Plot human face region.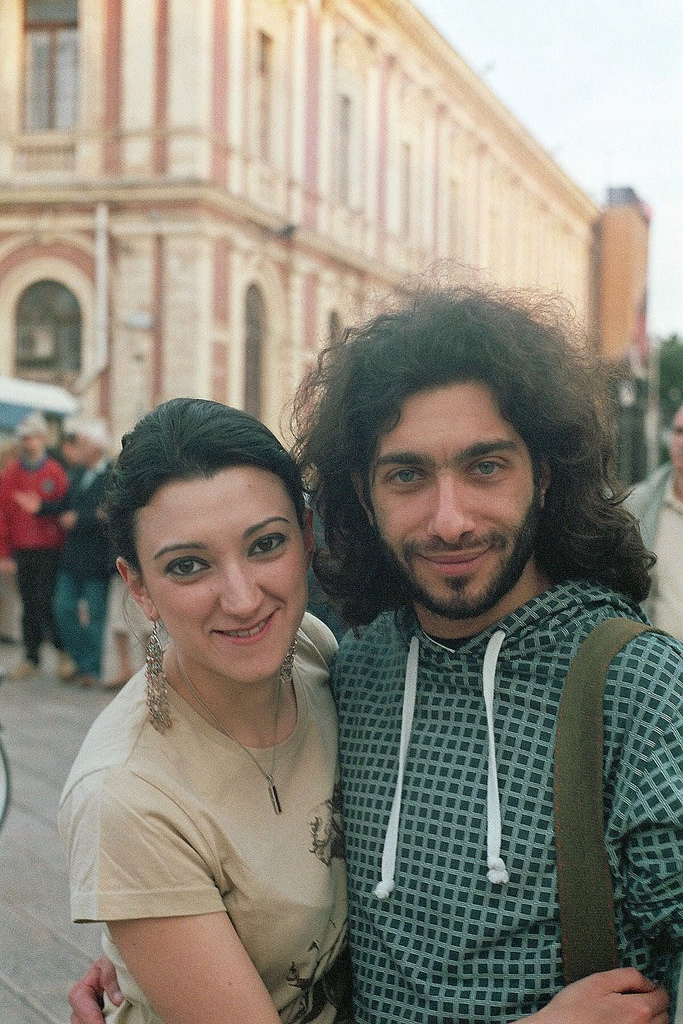
Plotted at [124, 457, 318, 688].
